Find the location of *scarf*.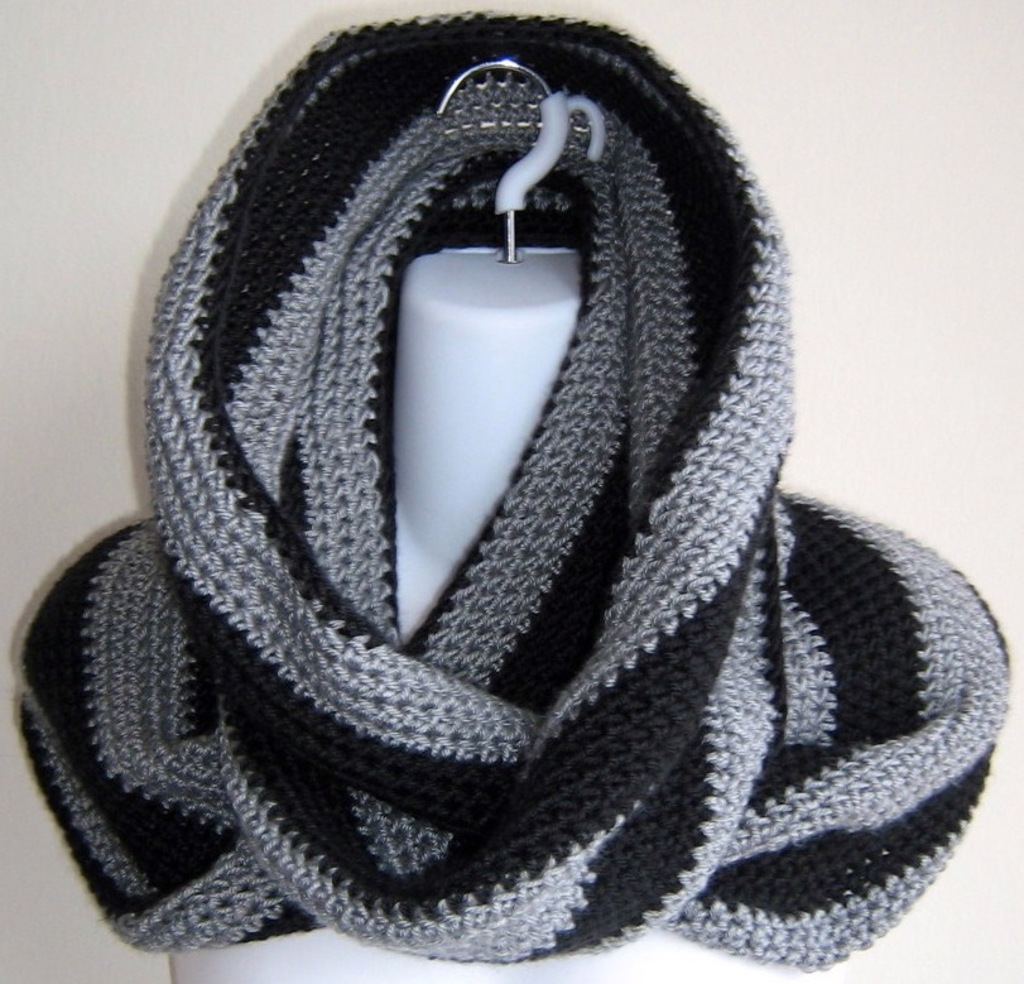
Location: {"left": 11, "top": 3, "right": 1018, "bottom": 971}.
